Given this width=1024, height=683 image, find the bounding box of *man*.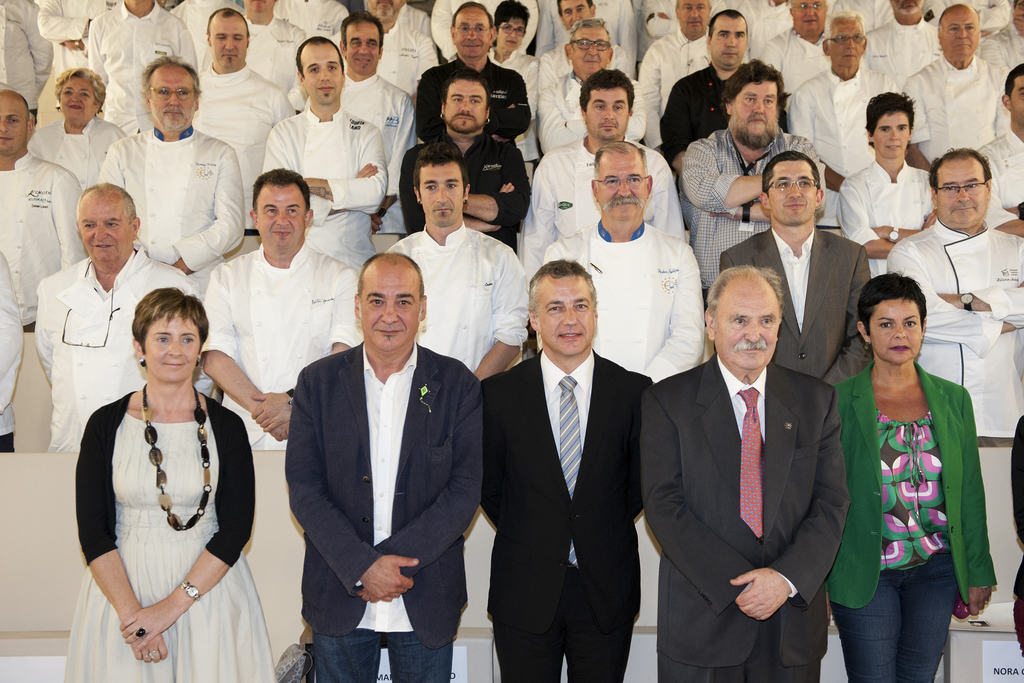
<region>204, 168, 367, 439</region>.
